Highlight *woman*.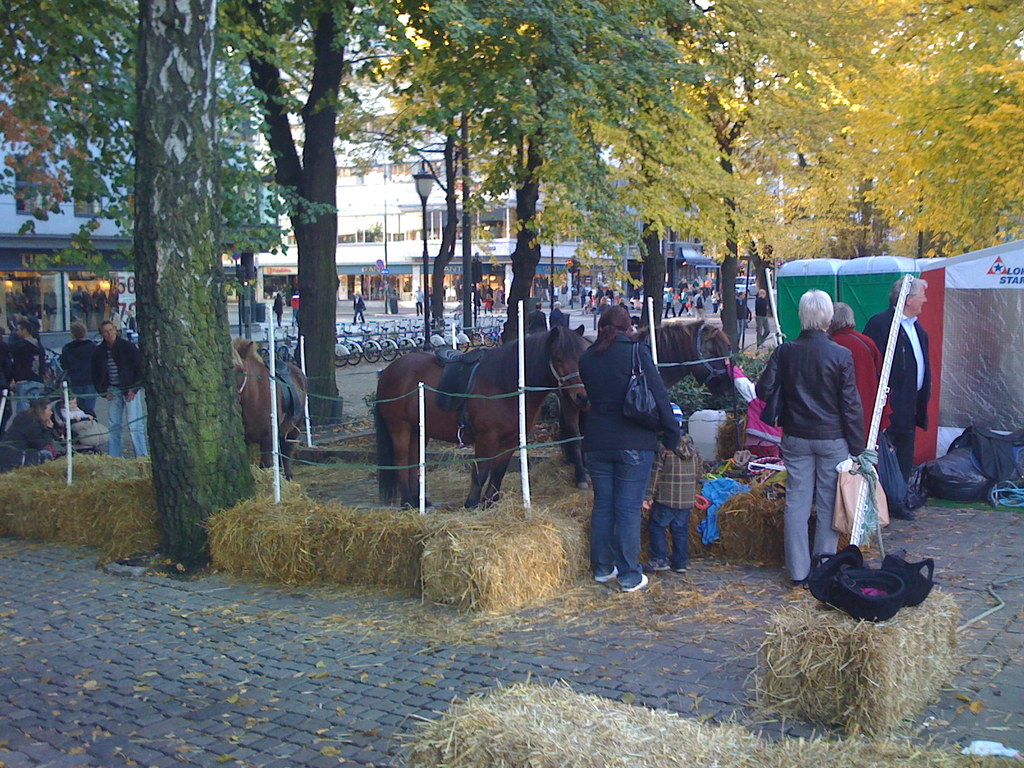
Highlighted region: 9:313:20:344.
